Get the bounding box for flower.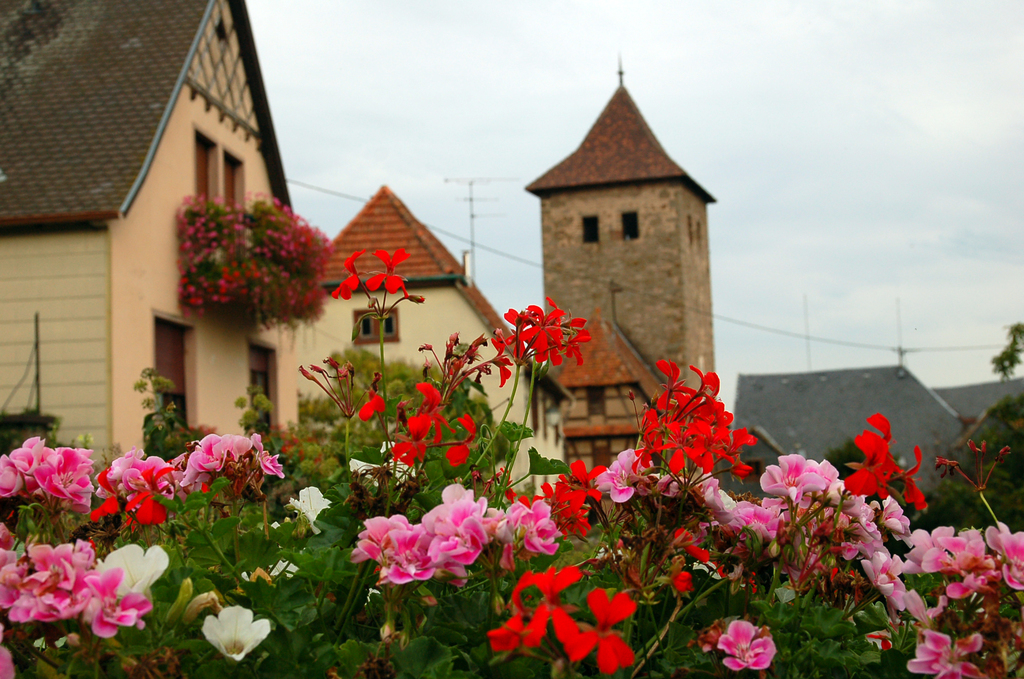
[350, 439, 433, 512].
